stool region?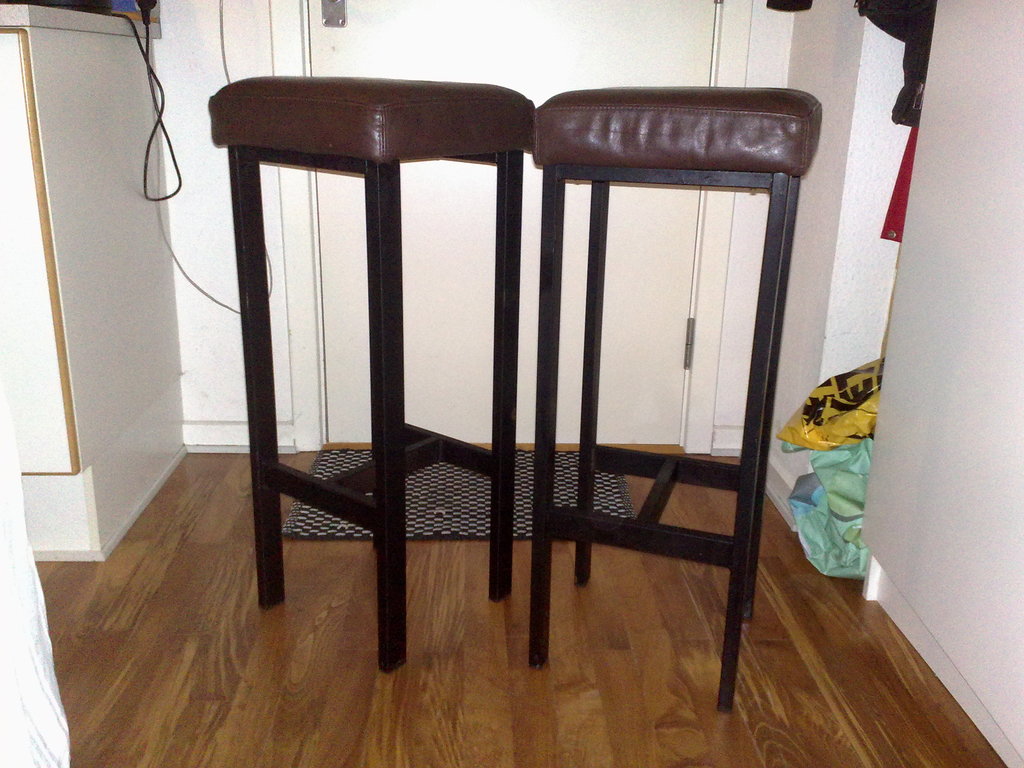
524, 82, 821, 718
